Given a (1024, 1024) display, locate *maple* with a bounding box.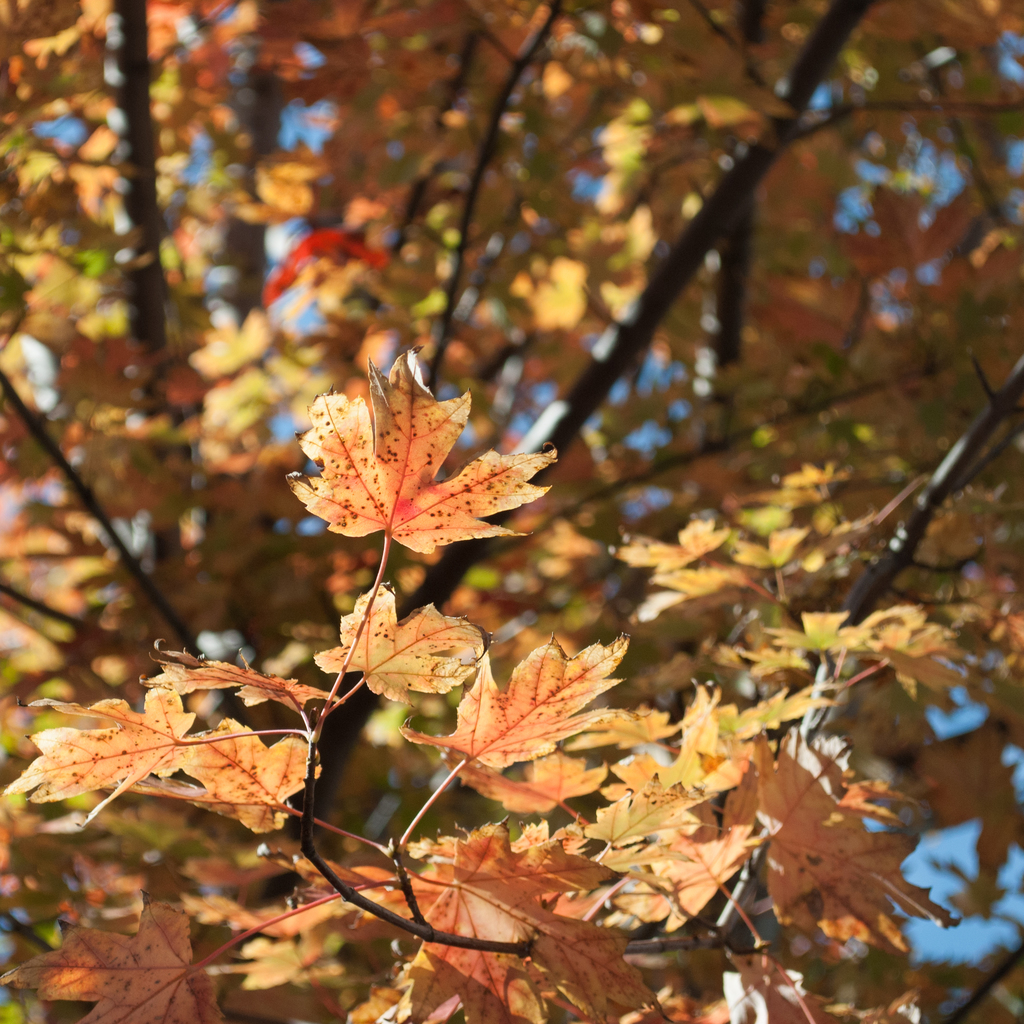
Located: <box>729,536,781,568</box>.
